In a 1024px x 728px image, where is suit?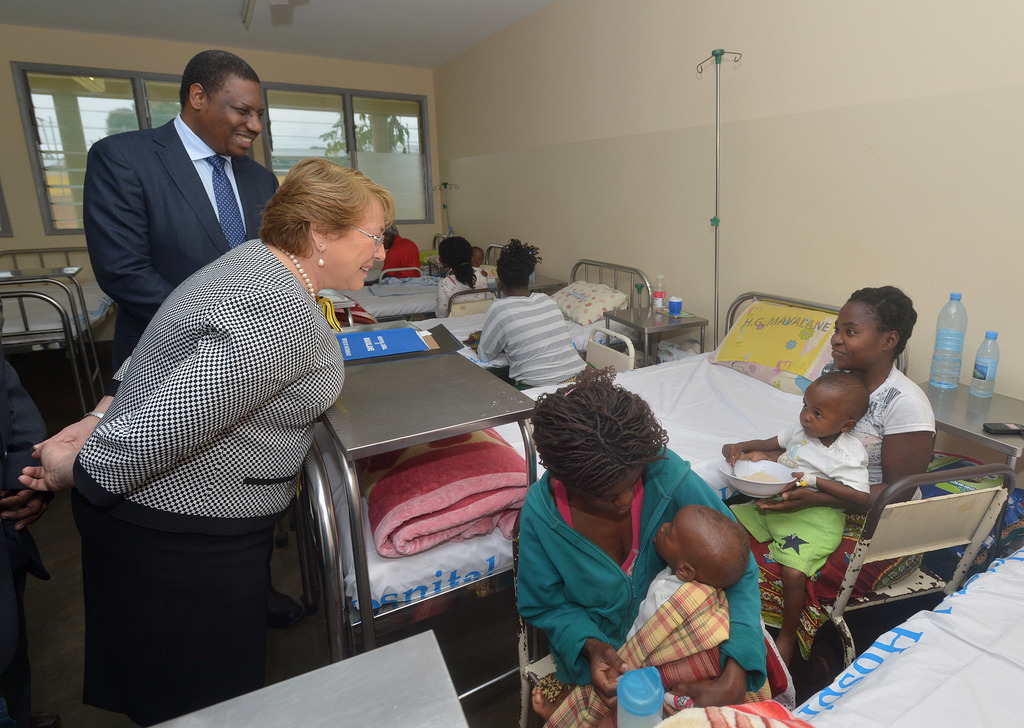
left=77, top=64, right=287, bottom=324.
